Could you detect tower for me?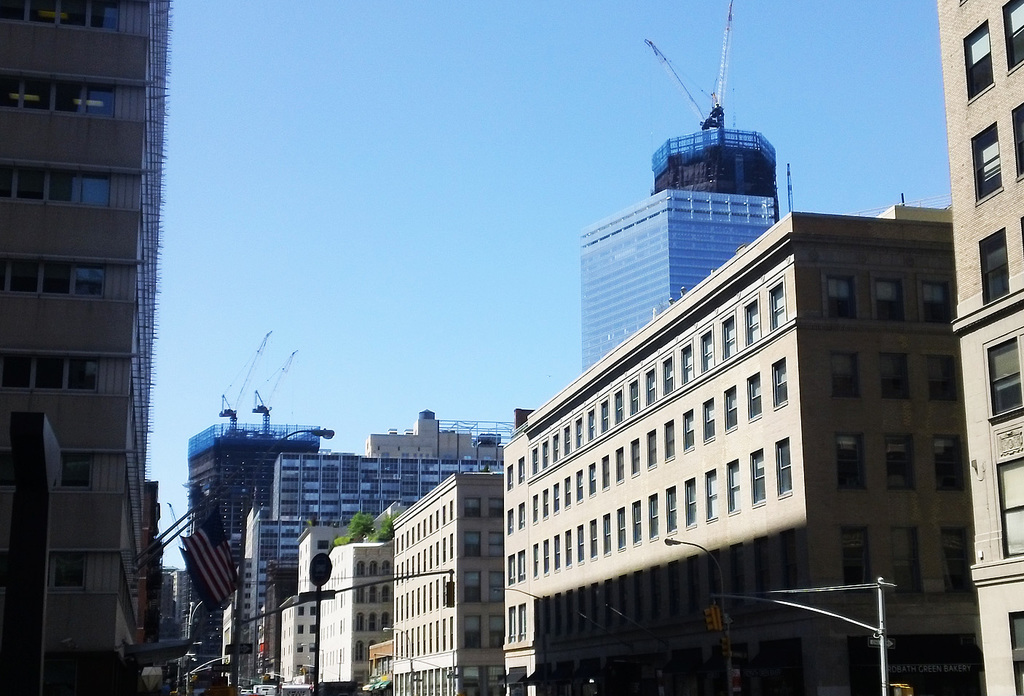
Detection result: BBox(0, 0, 170, 695).
